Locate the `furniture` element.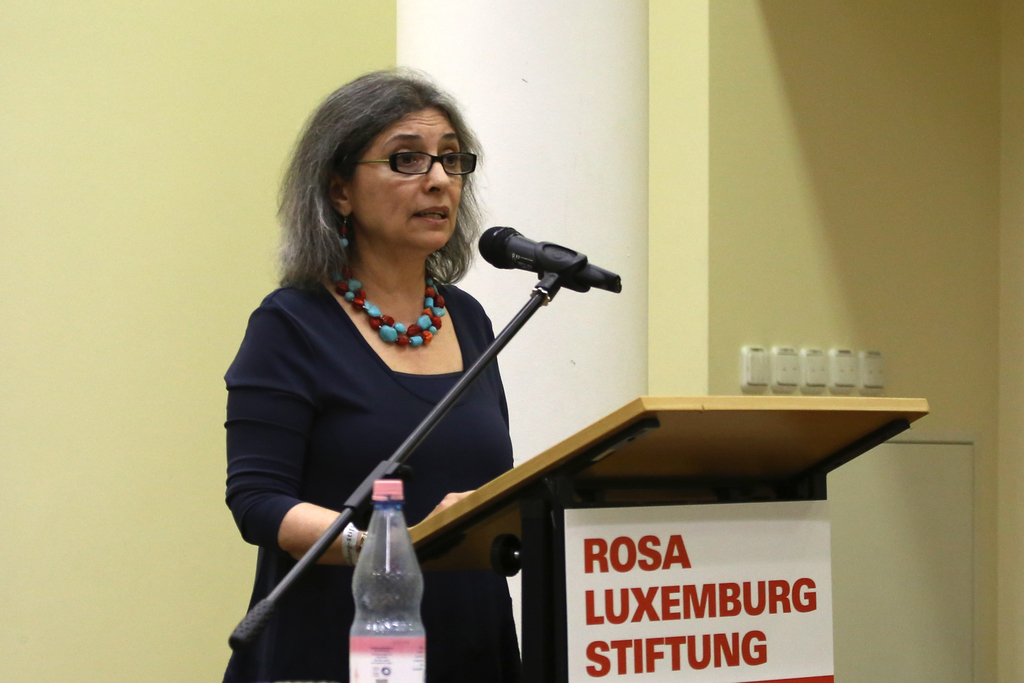
Element bbox: (409,390,930,682).
